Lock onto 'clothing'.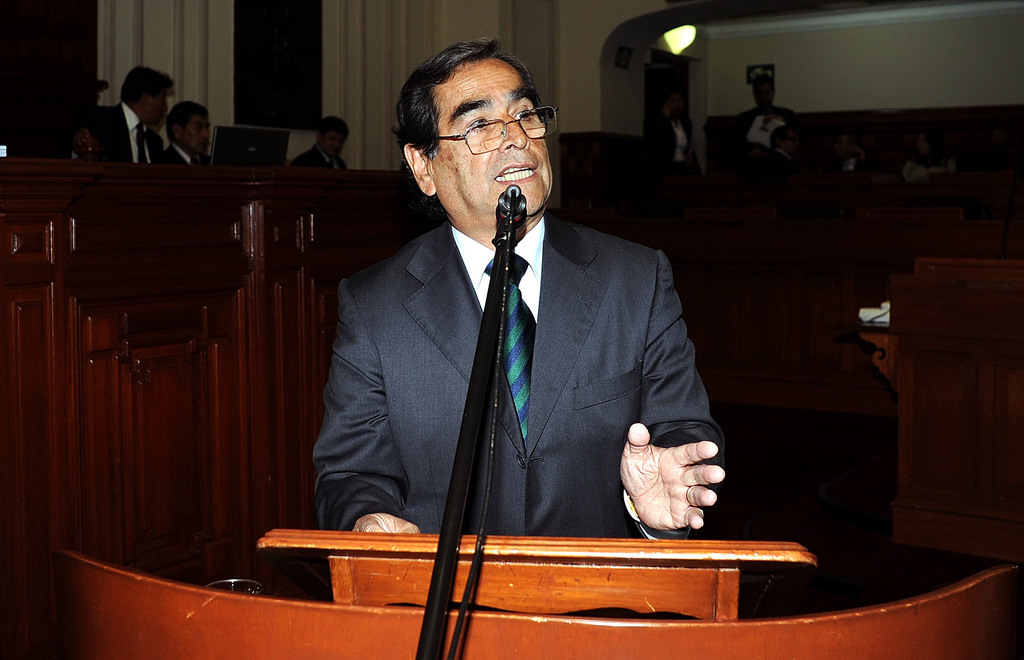
Locked: x1=899, y1=162, x2=939, y2=186.
